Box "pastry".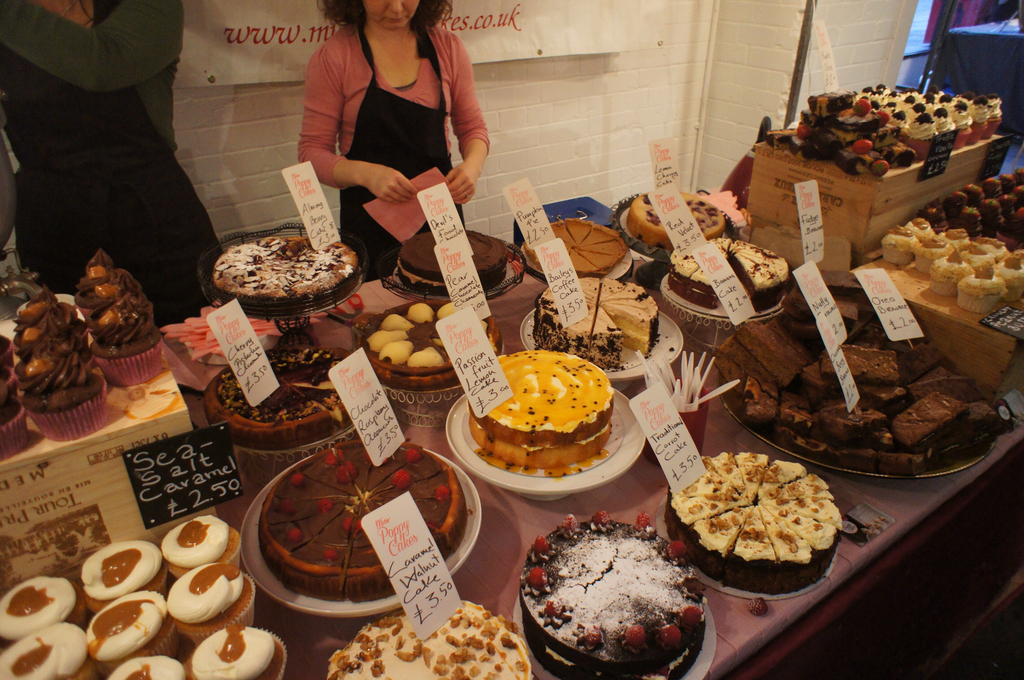
[81,537,169,609].
